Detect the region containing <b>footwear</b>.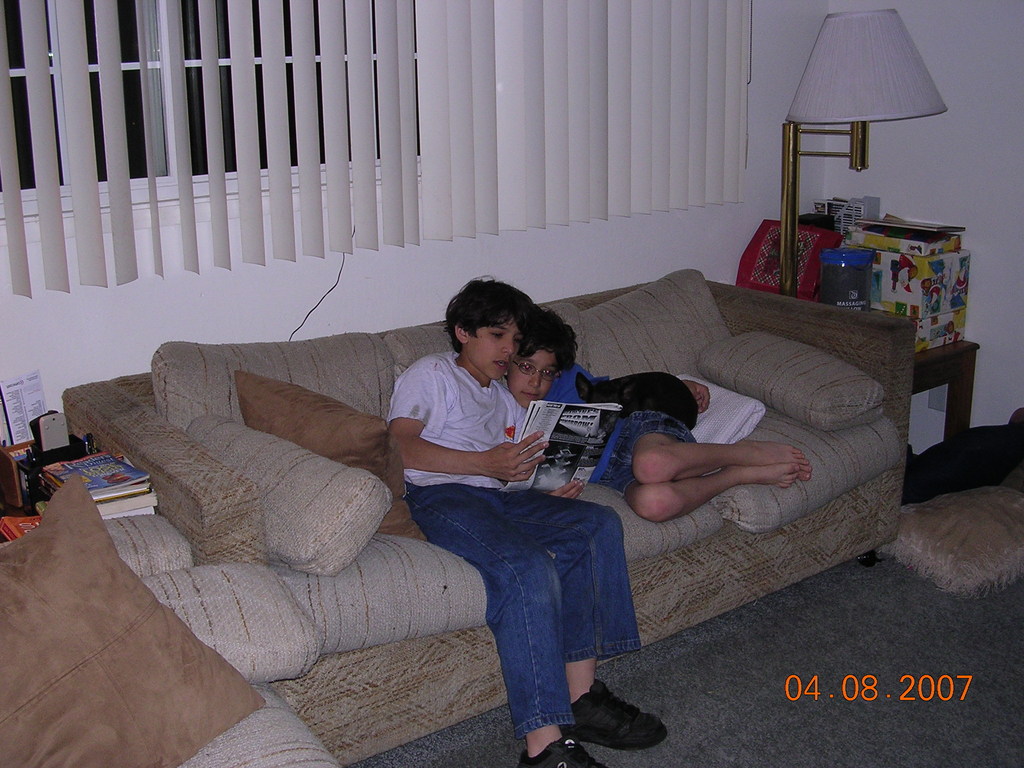
bbox=[568, 682, 656, 755].
